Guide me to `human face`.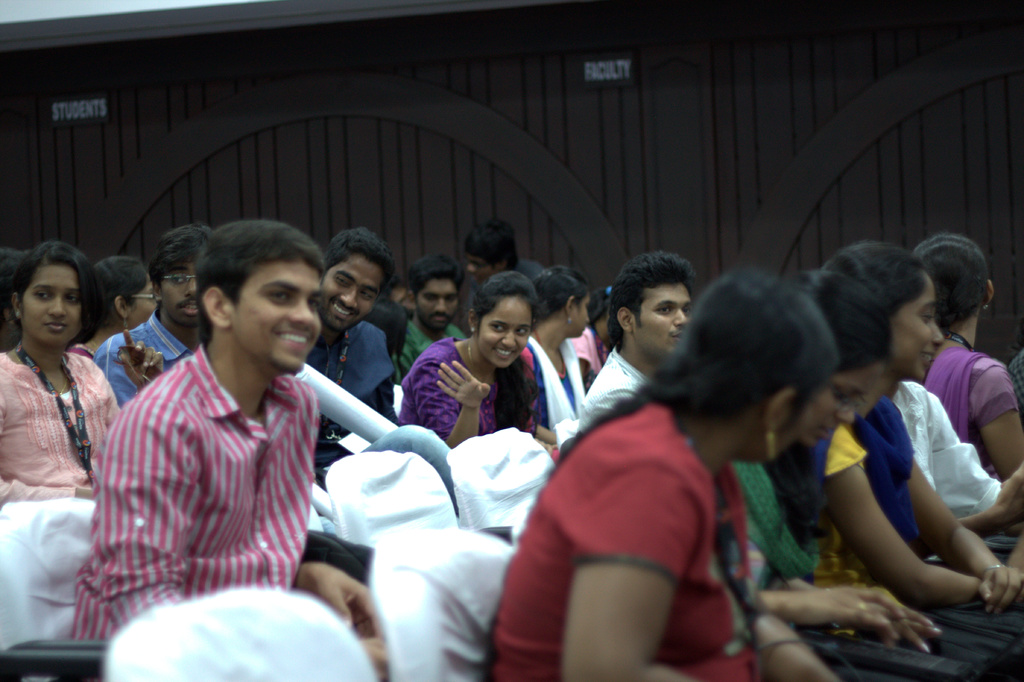
Guidance: bbox=[572, 288, 592, 335].
